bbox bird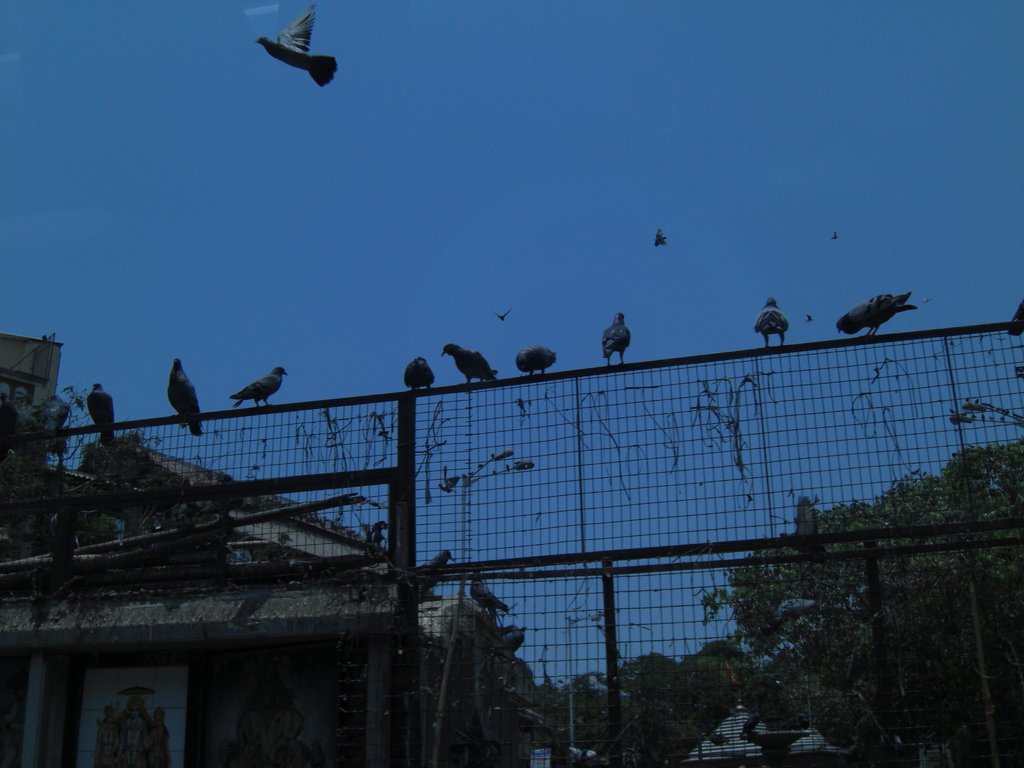
(828,230,838,241)
